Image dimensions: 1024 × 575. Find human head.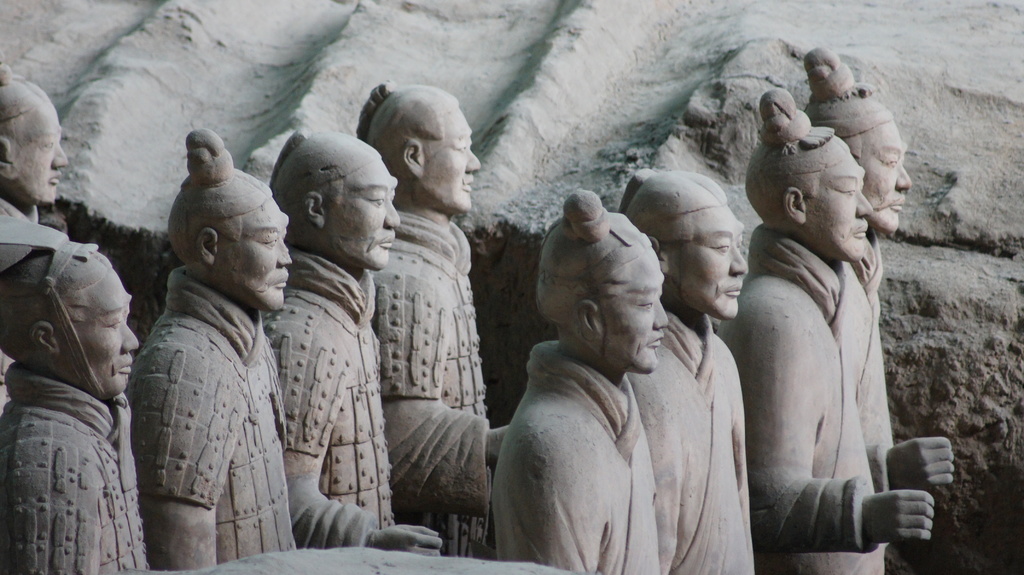
crop(803, 46, 917, 235).
